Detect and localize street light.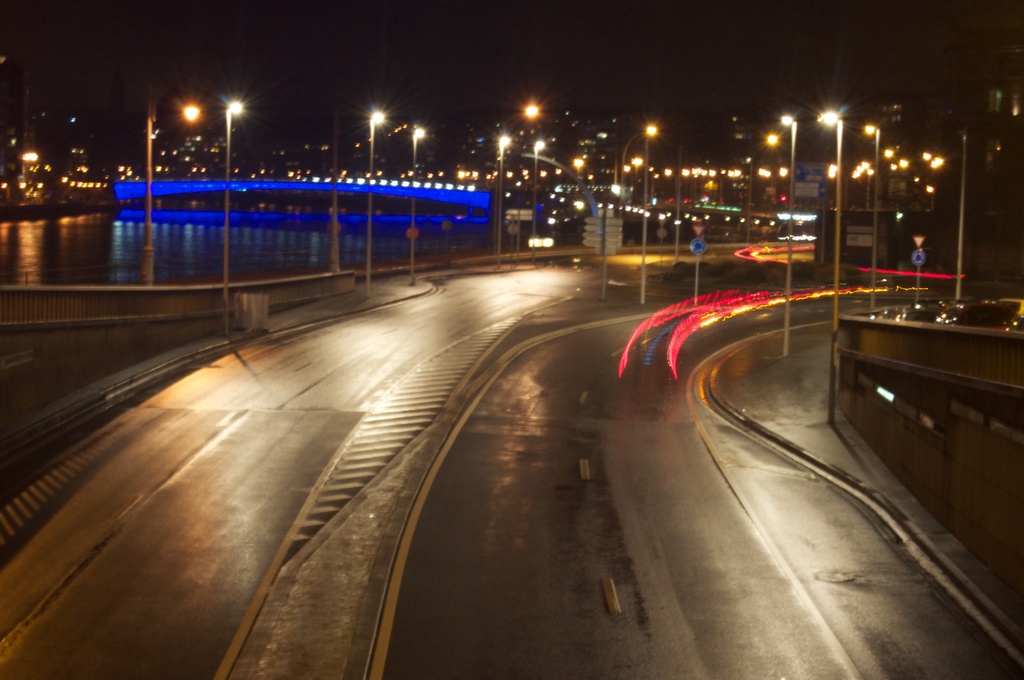
Localized at [left=531, top=138, right=550, bottom=252].
